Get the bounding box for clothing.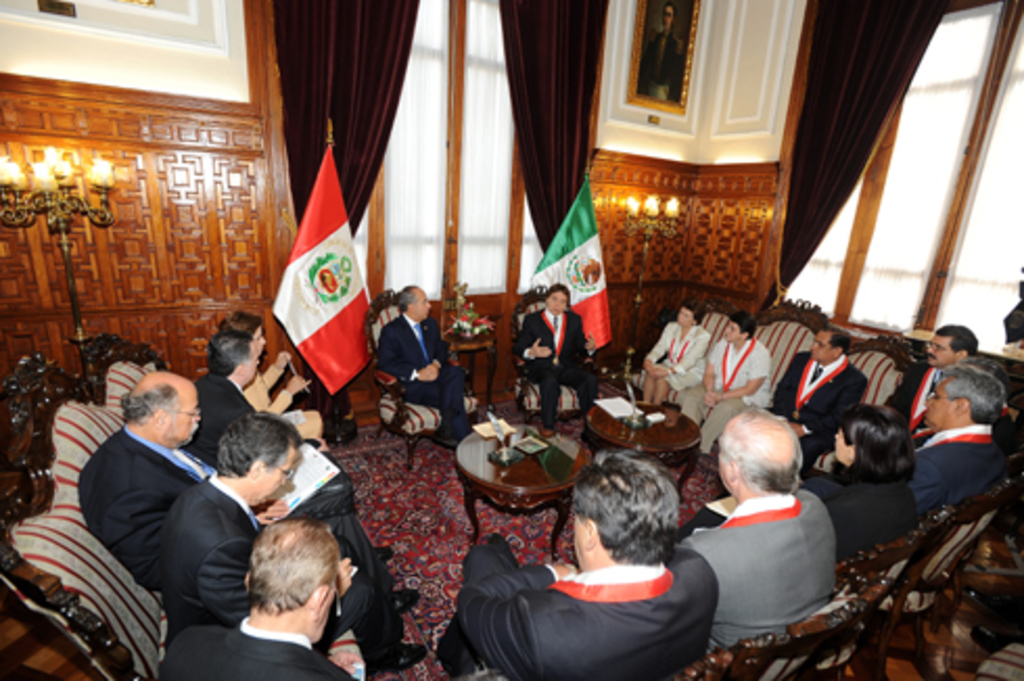
box=[385, 318, 472, 437].
